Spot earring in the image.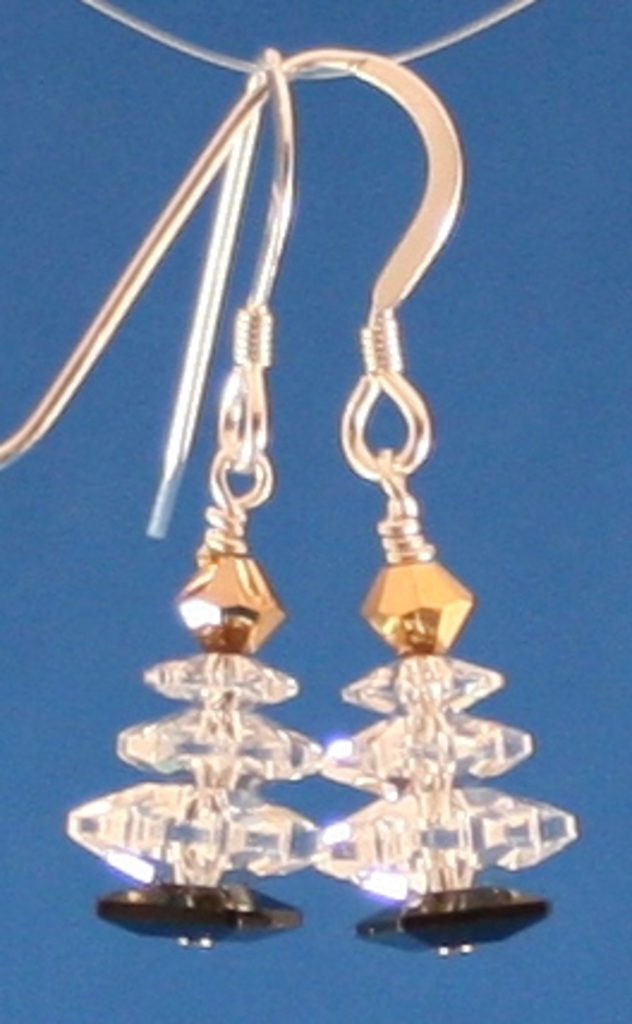
earring found at select_region(62, 41, 326, 955).
